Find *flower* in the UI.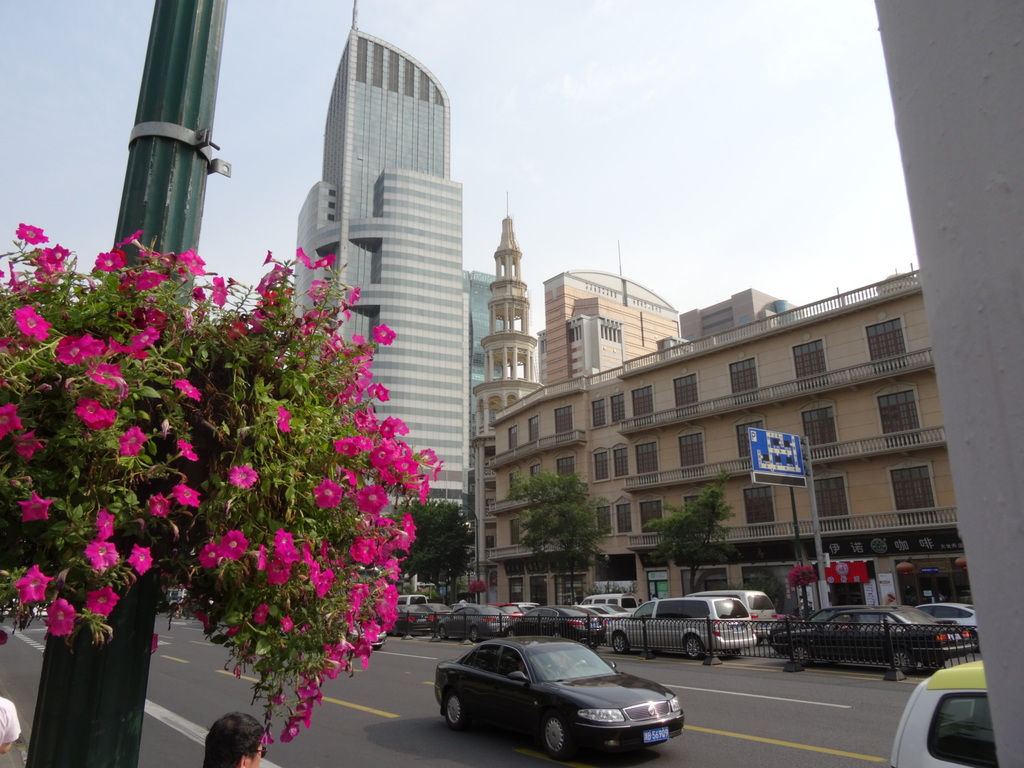
UI element at Rect(119, 425, 157, 458).
